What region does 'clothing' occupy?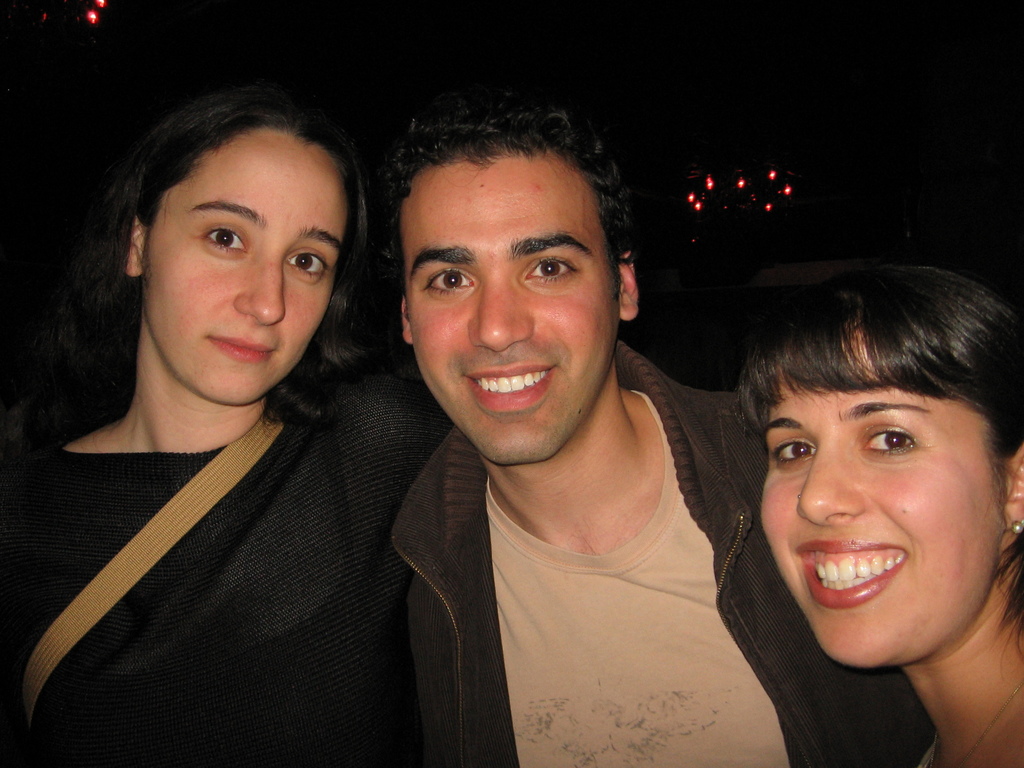
bbox=[406, 343, 938, 764].
